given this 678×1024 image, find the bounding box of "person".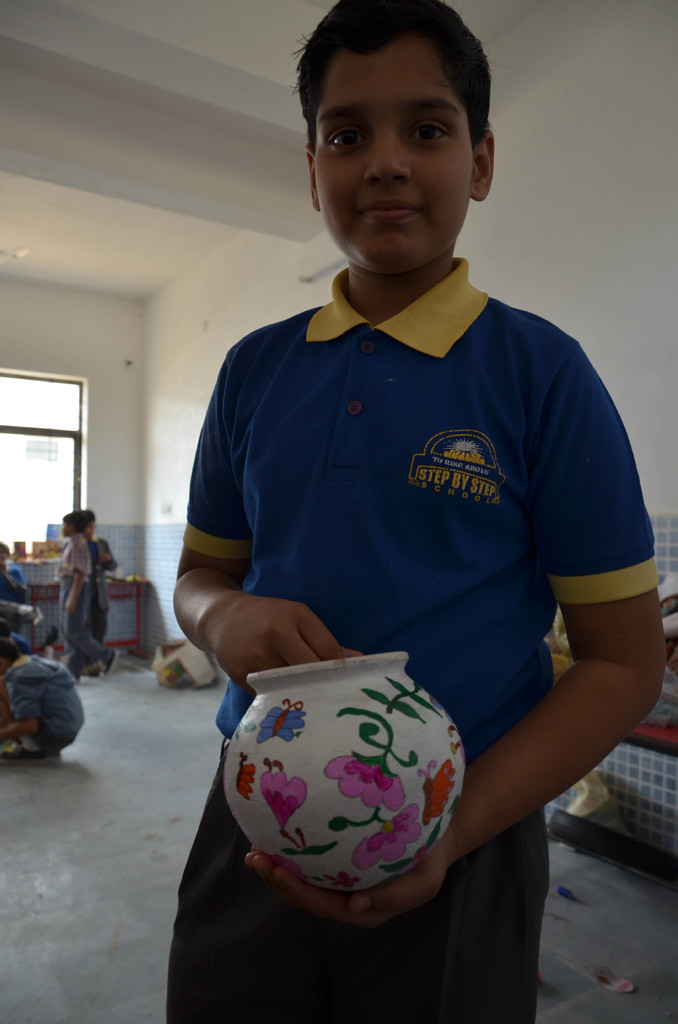
<box>51,506,121,679</box>.
